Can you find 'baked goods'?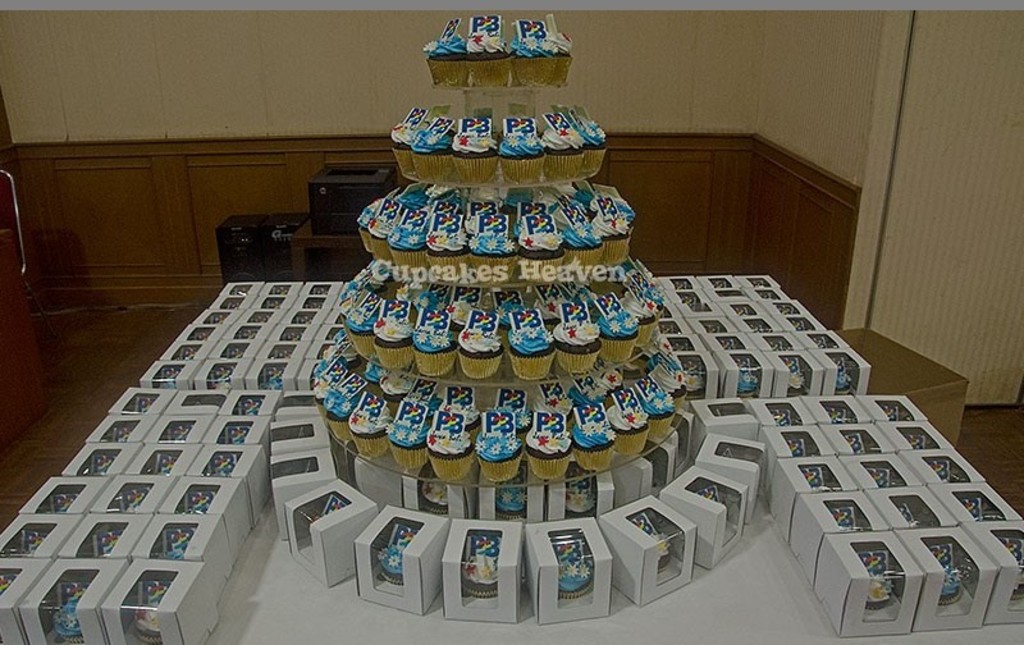
Yes, bounding box: [left=466, top=33, right=513, bottom=90].
